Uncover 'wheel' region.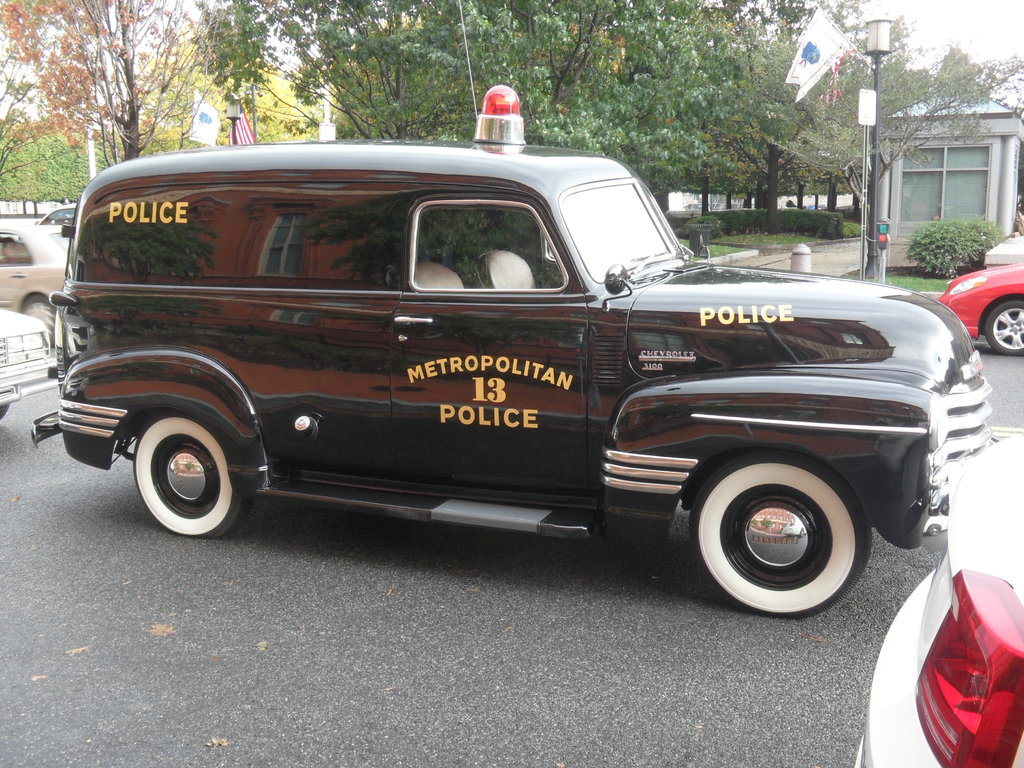
Uncovered: Rect(986, 292, 1023, 364).
